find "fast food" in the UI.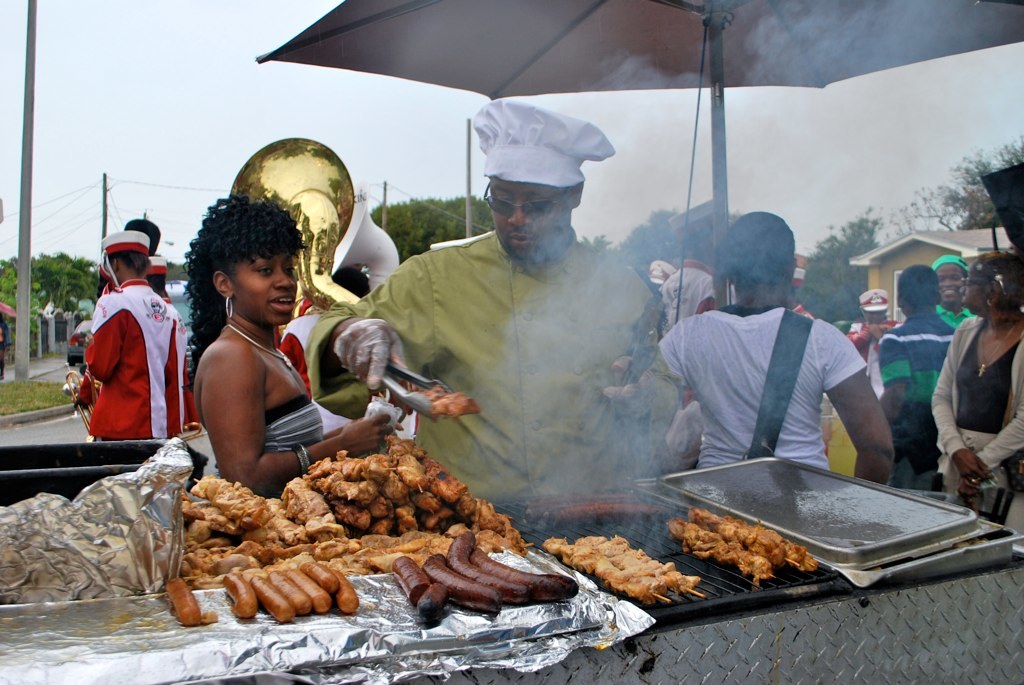
UI element at [left=158, top=429, right=545, bottom=629].
